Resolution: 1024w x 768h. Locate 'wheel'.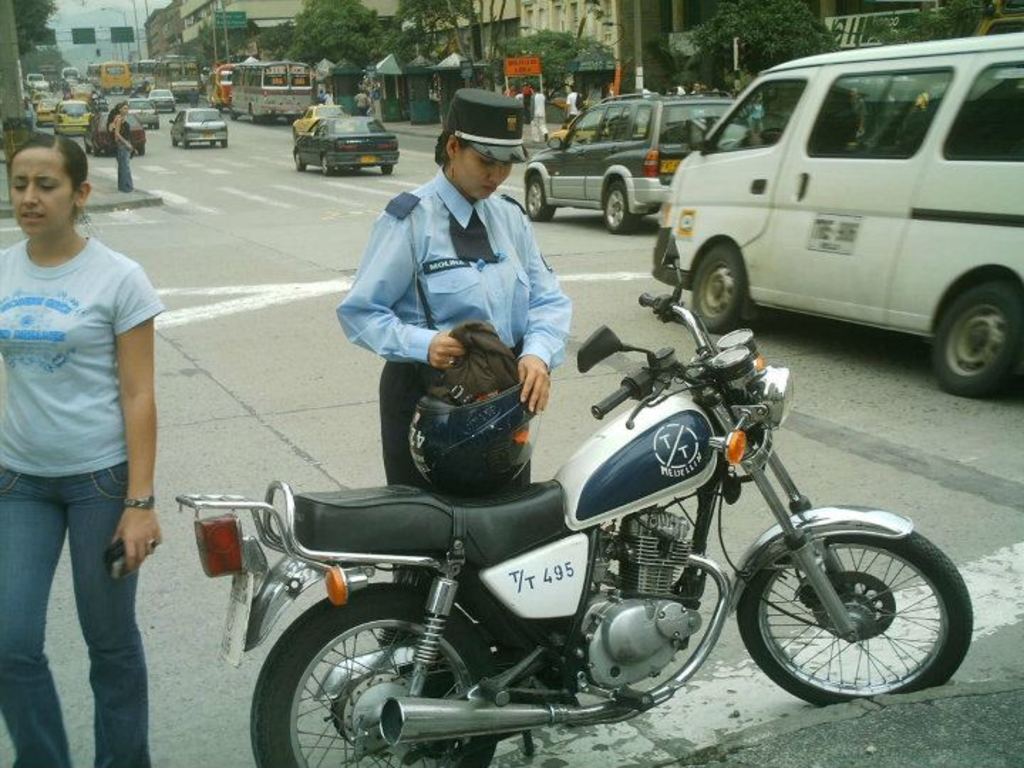
691:243:745:333.
